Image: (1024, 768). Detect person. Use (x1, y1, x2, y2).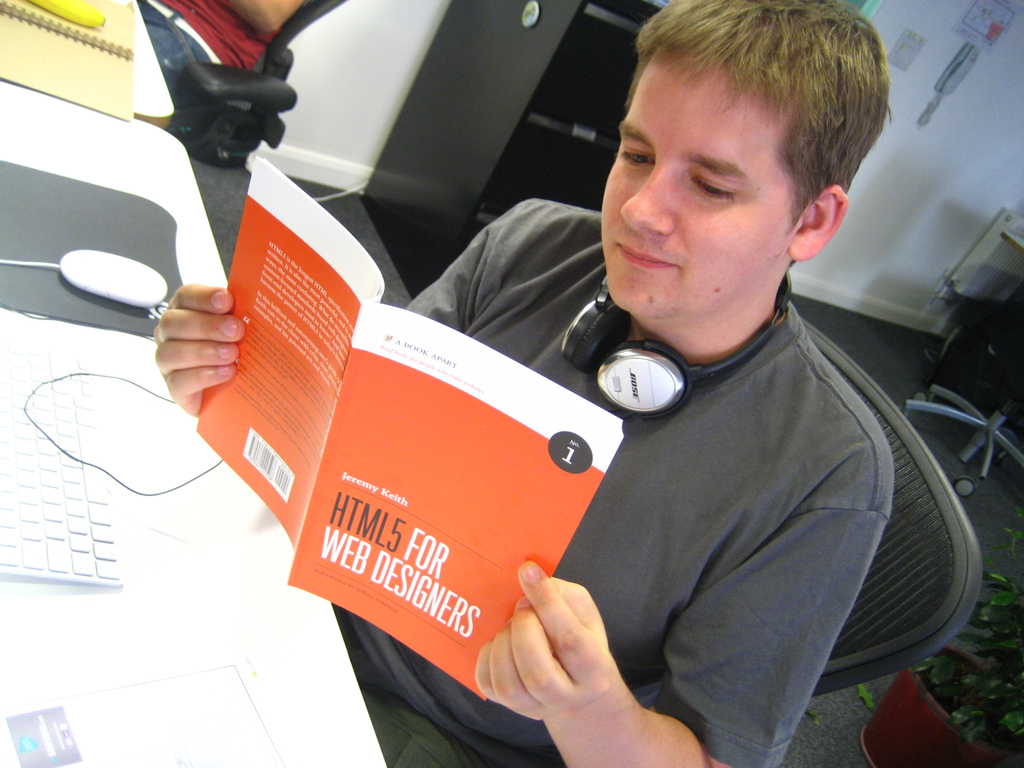
(137, 0, 293, 77).
